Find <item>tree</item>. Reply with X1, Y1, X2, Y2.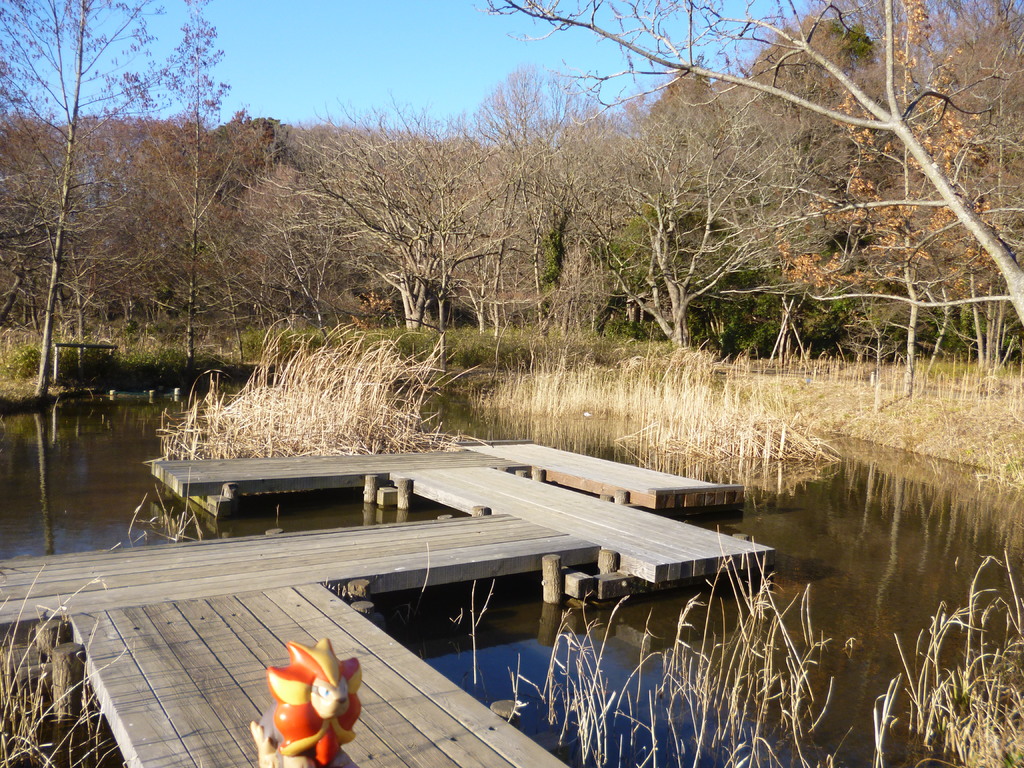
0, 0, 103, 399.
